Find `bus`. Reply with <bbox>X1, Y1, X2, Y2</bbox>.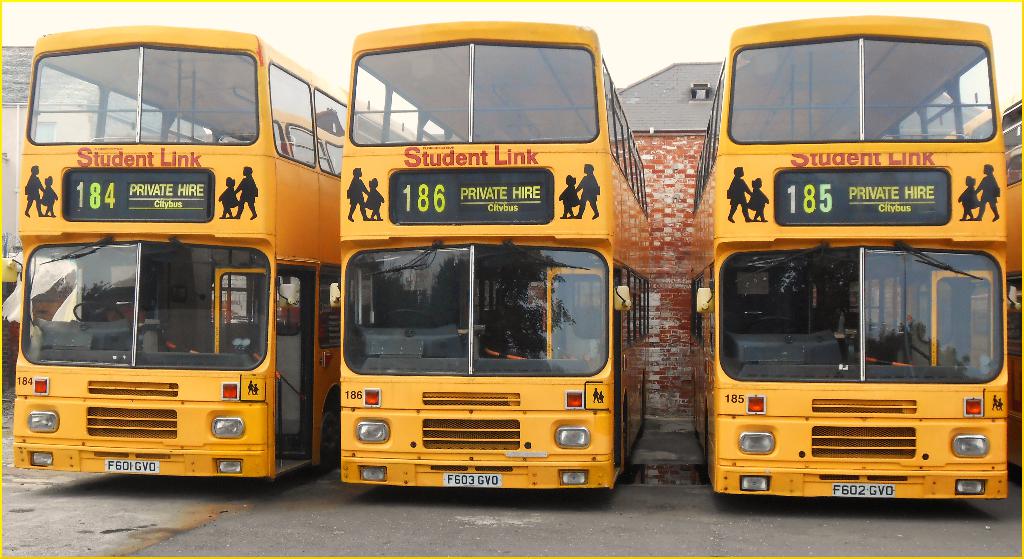
<bbox>0, 27, 416, 482</bbox>.
